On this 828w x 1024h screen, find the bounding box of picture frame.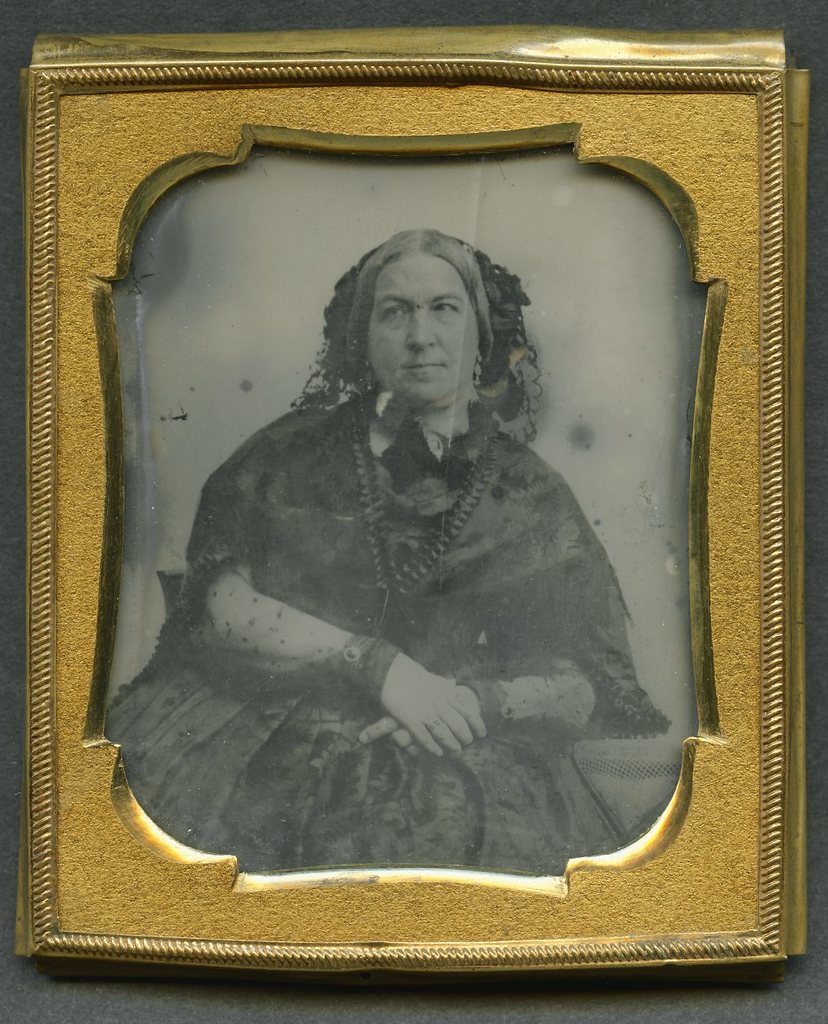
Bounding box: rect(21, 33, 808, 986).
